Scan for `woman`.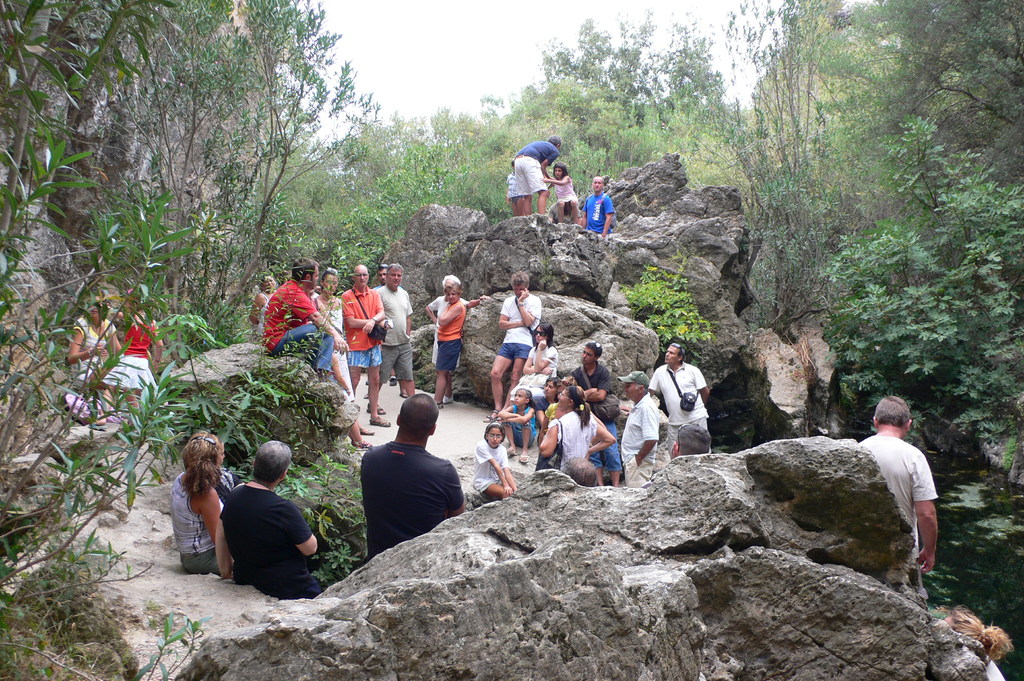
Scan result: x1=947, y1=612, x2=1014, y2=680.
